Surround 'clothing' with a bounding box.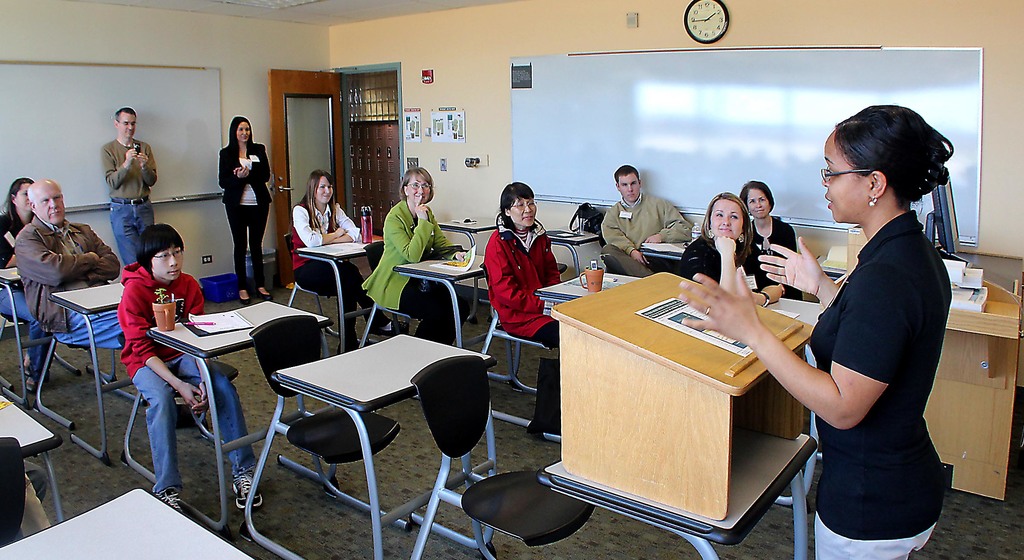
(left=486, top=216, right=562, bottom=442).
